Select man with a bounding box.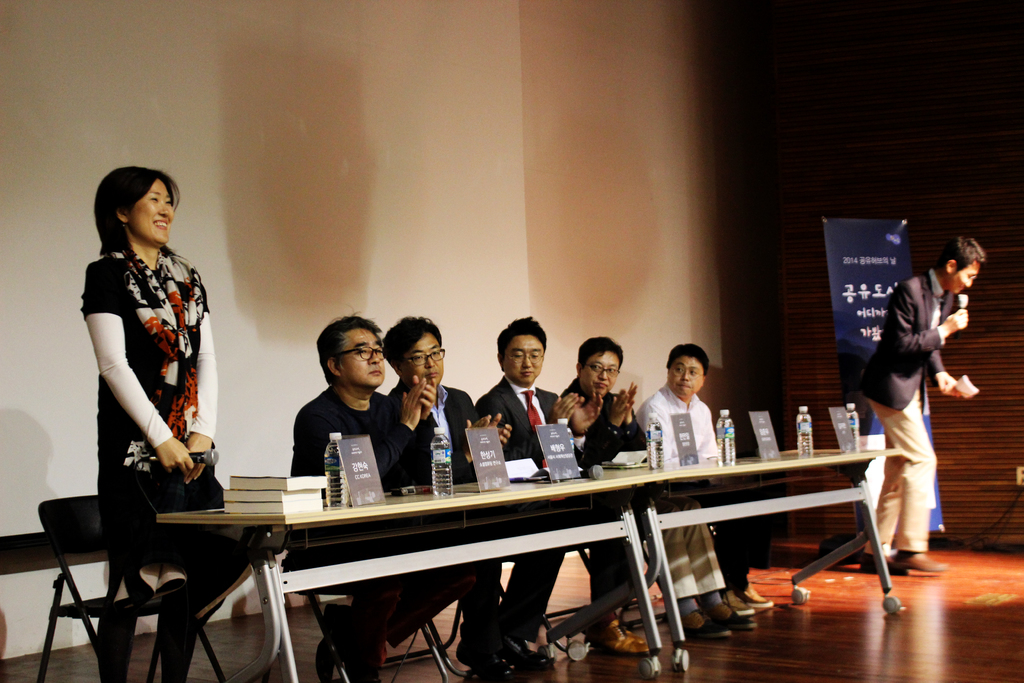
region(476, 313, 668, 655).
